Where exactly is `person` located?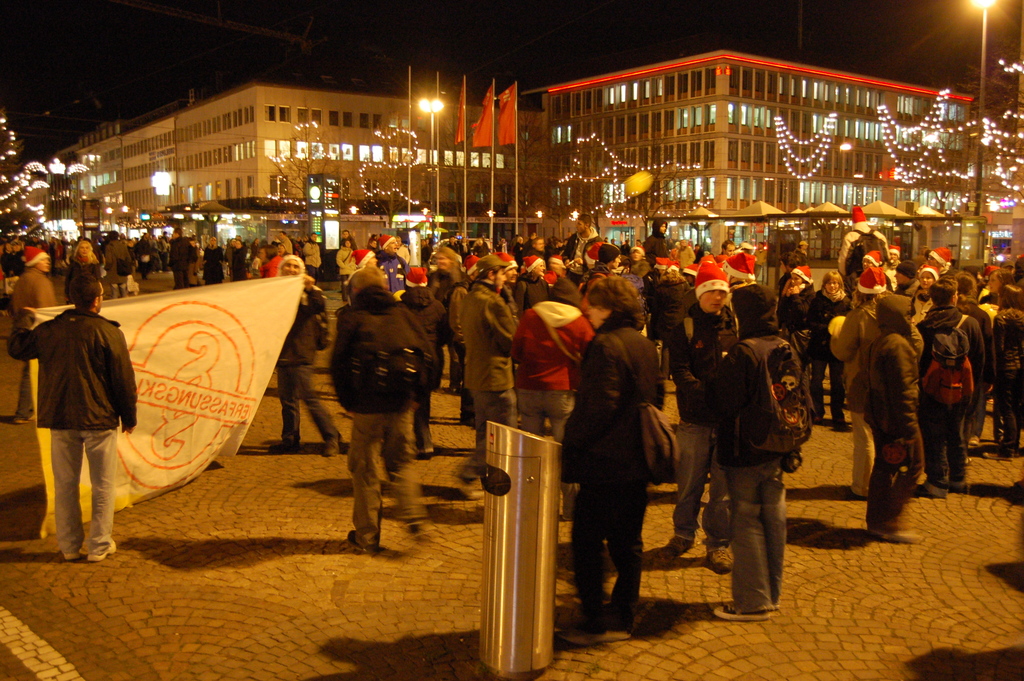
Its bounding box is BBox(139, 236, 152, 275).
